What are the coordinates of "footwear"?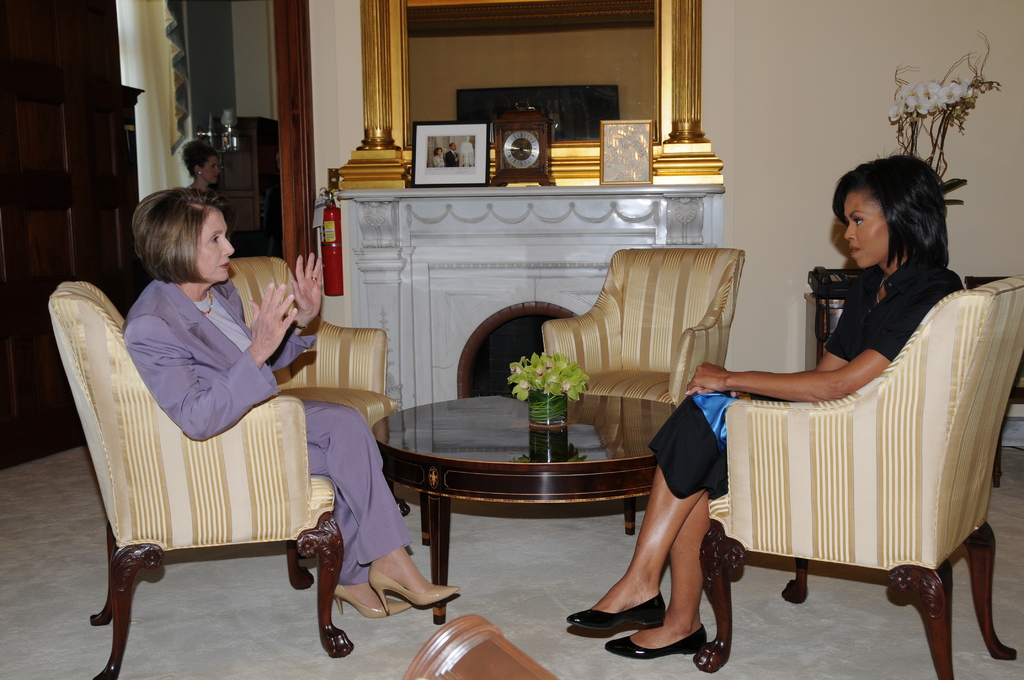
608 614 707 658.
